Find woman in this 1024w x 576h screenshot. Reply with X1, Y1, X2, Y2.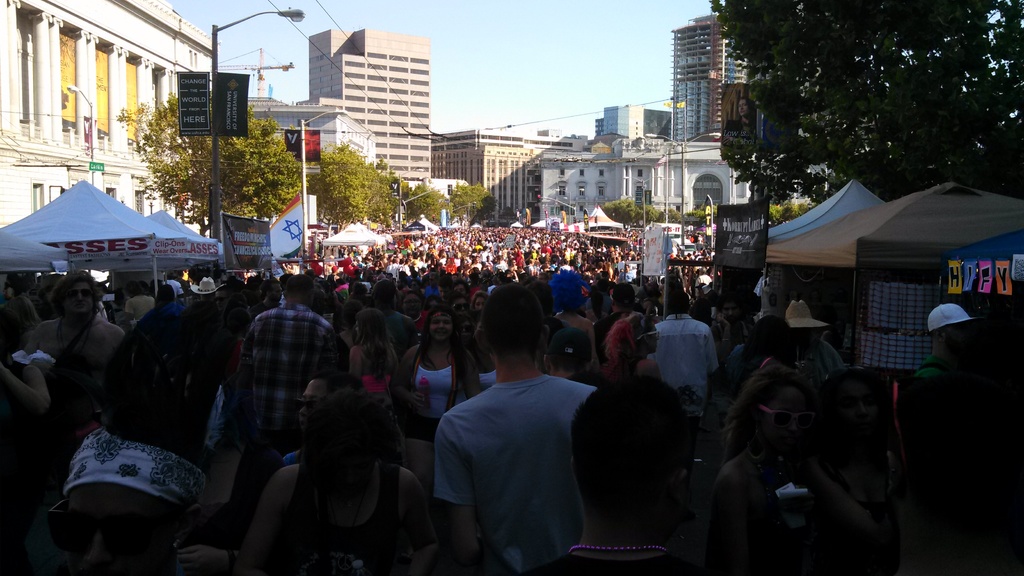
602, 312, 668, 378.
